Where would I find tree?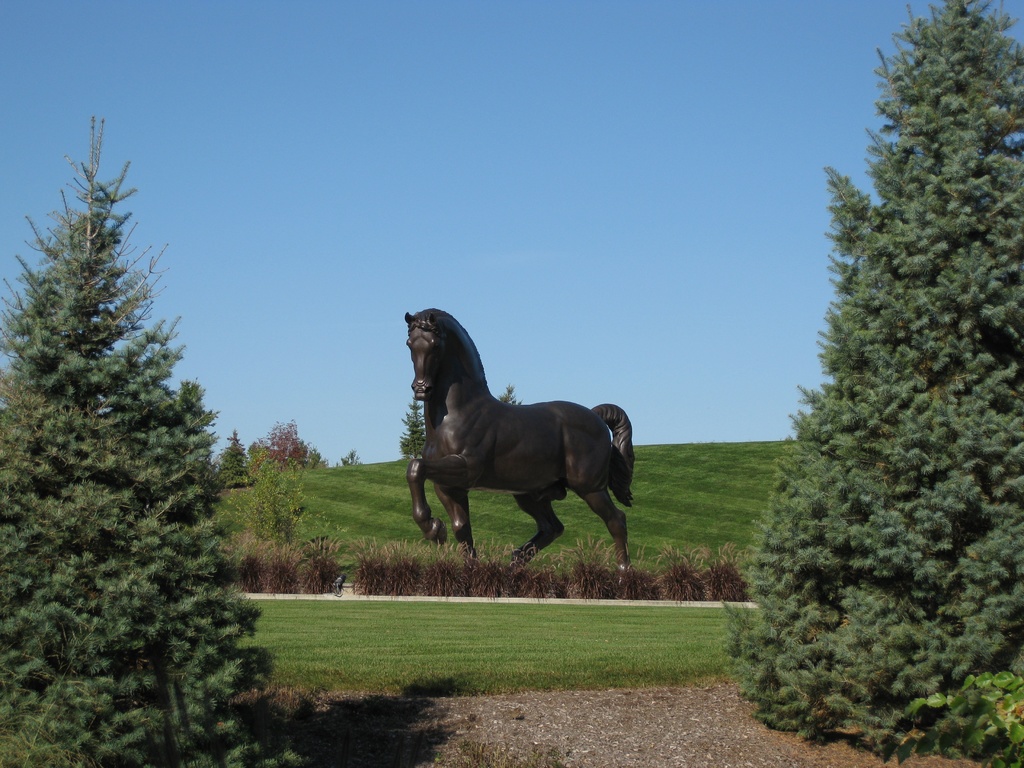
At rect(263, 415, 305, 481).
